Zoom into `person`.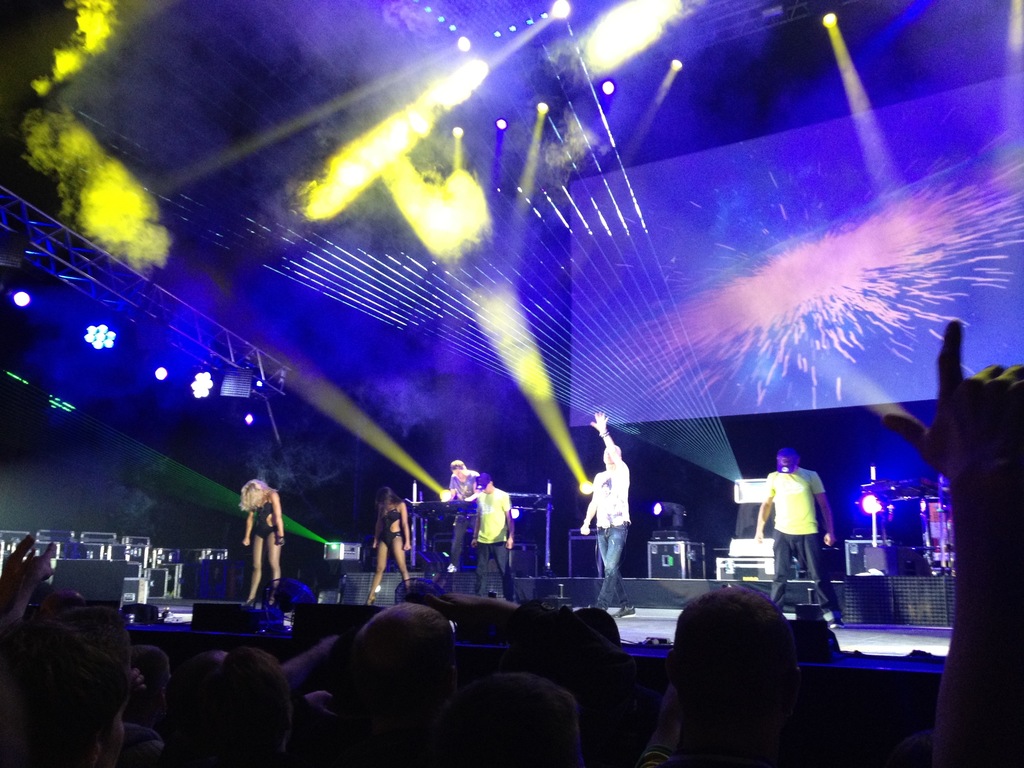
Zoom target: <region>752, 444, 849, 626</region>.
